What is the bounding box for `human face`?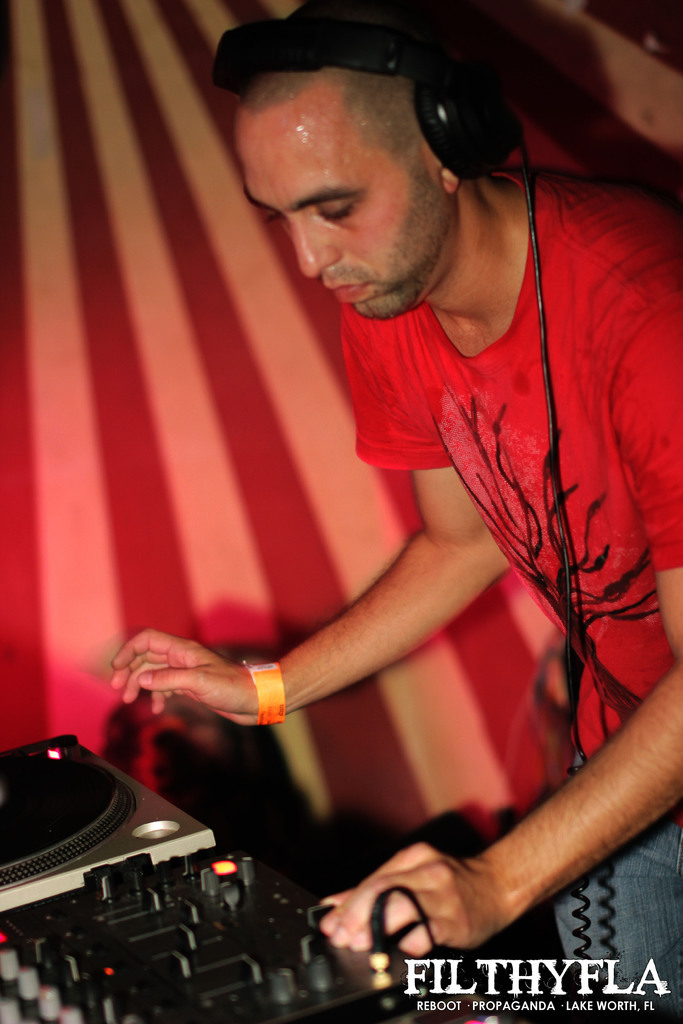
region(232, 118, 456, 319).
